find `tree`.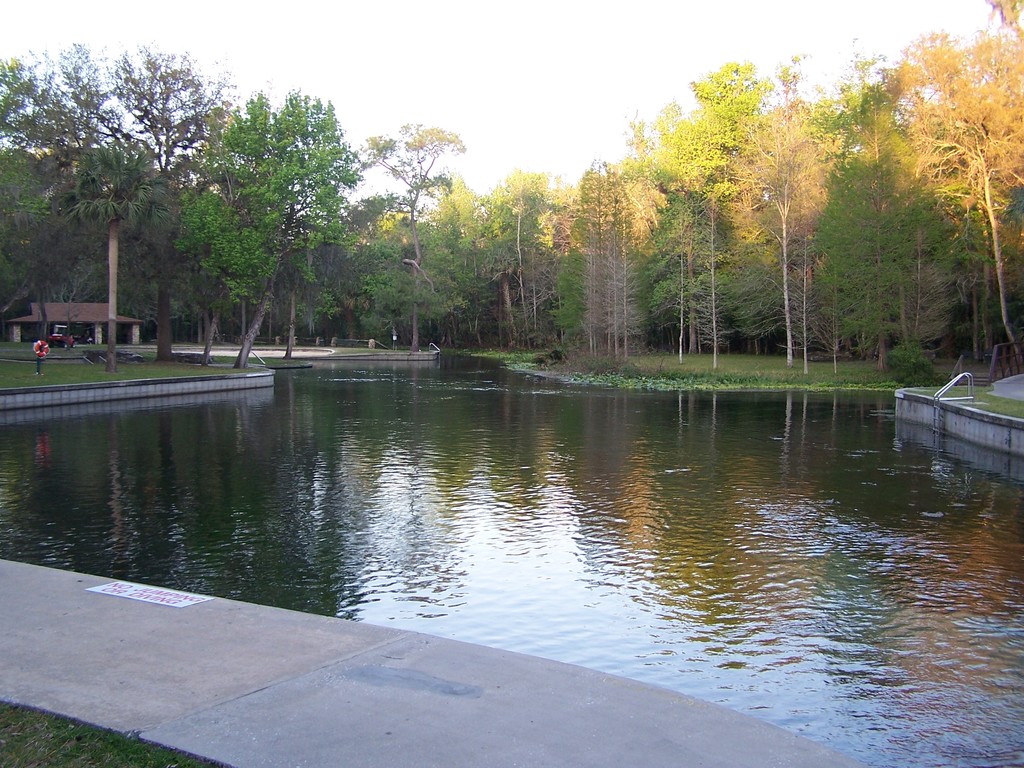
147, 84, 364, 348.
